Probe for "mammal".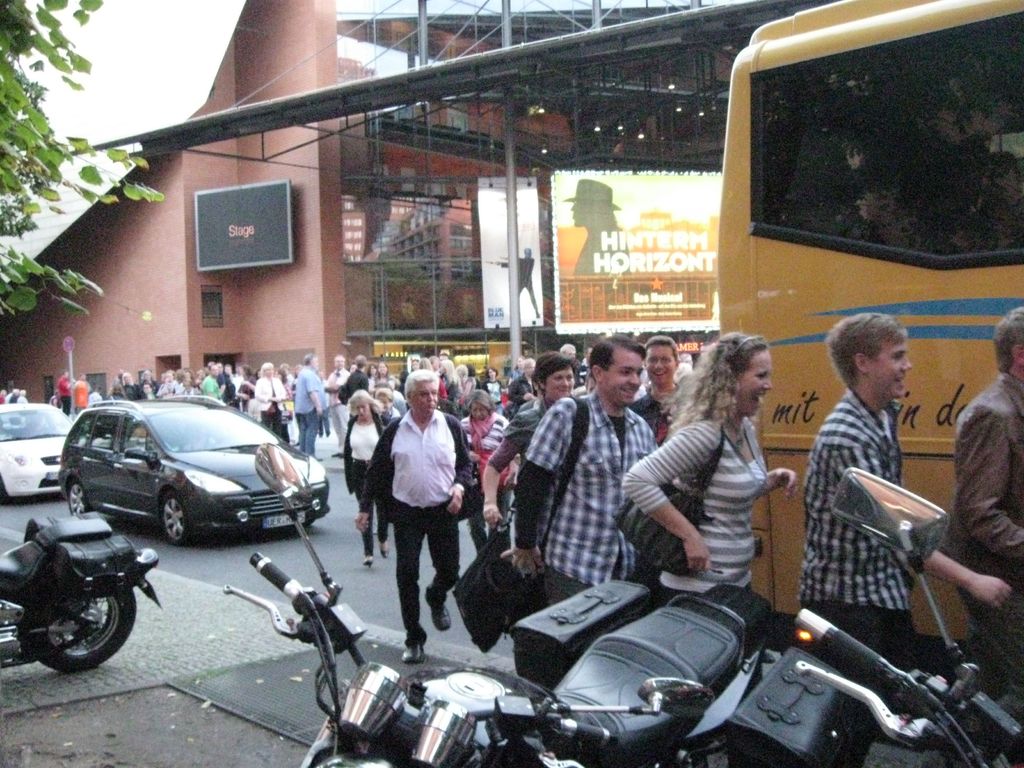
Probe result: BBox(499, 335, 659, 606).
